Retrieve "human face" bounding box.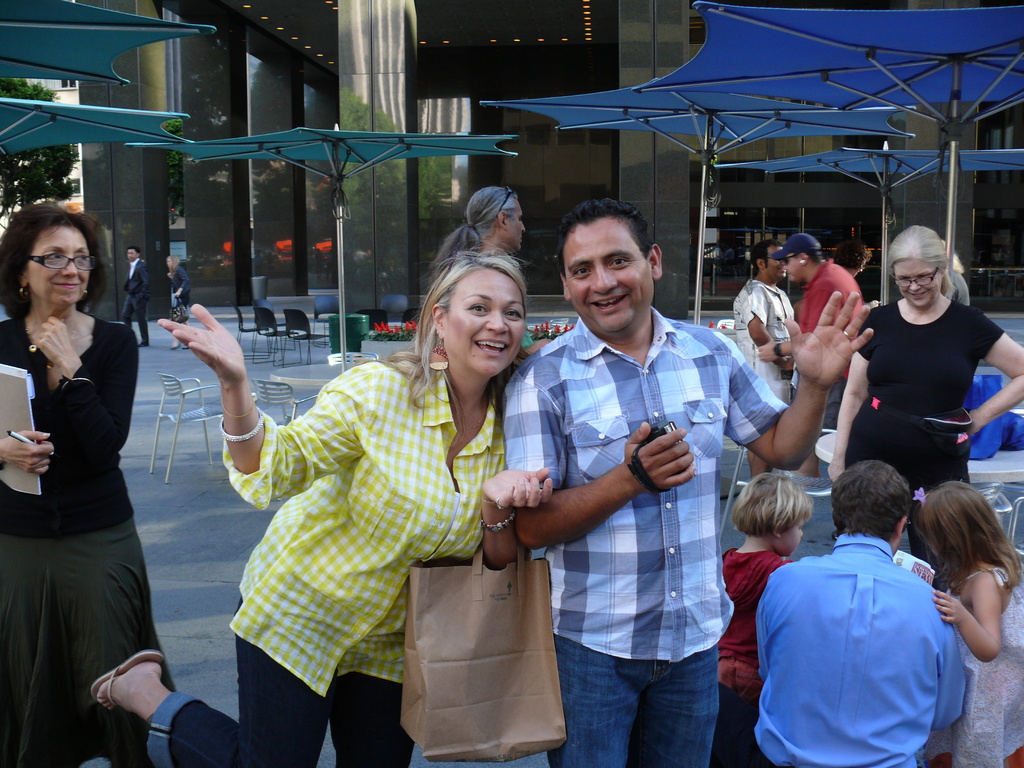
Bounding box: bbox(448, 262, 527, 378).
